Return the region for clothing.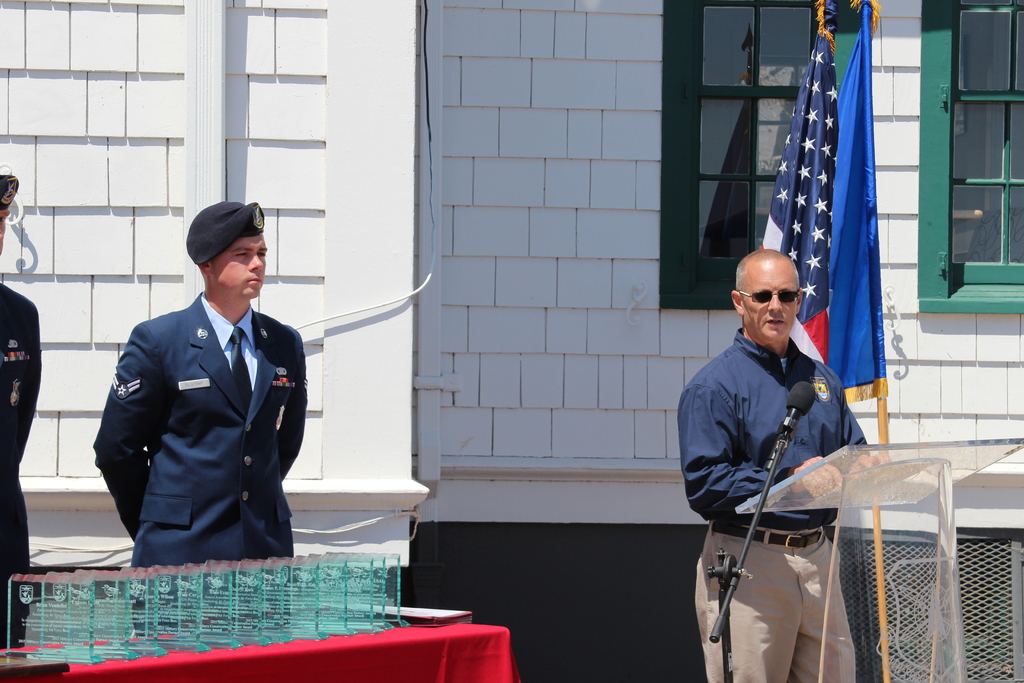
select_region(0, 281, 45, 642).
